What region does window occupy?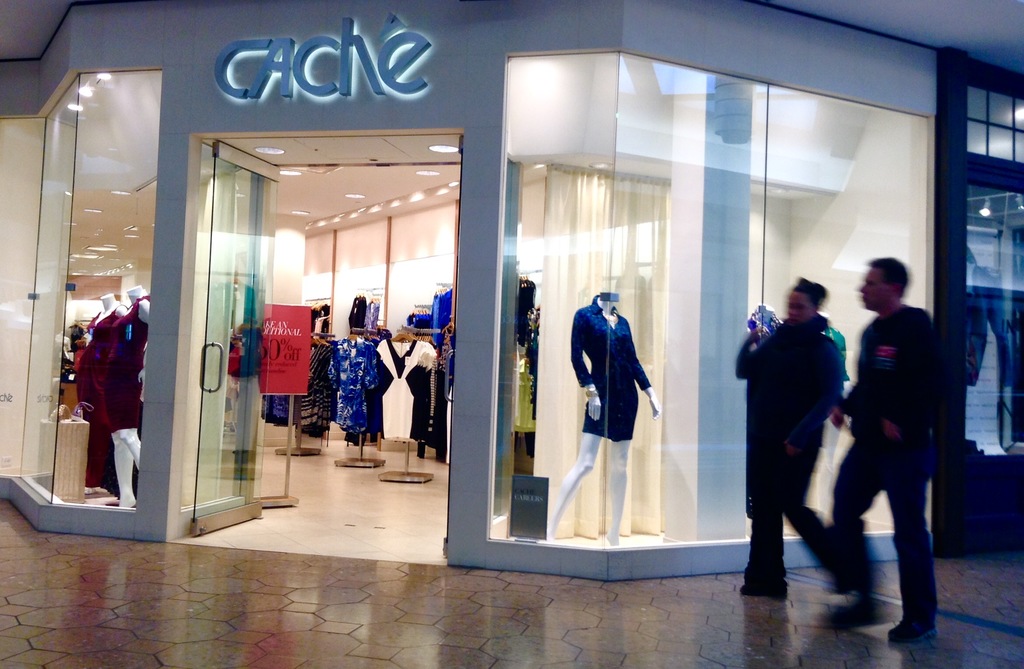
locate(965, 83, 1023, 163).
